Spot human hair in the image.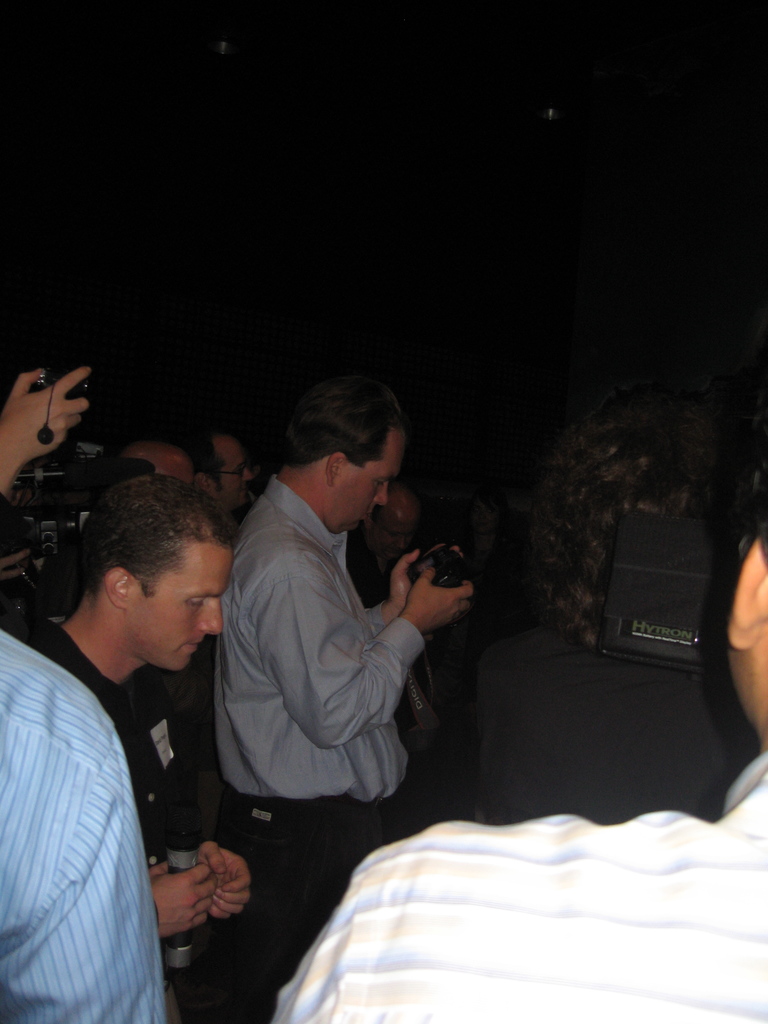
human hair found at 269:373:417:509.
